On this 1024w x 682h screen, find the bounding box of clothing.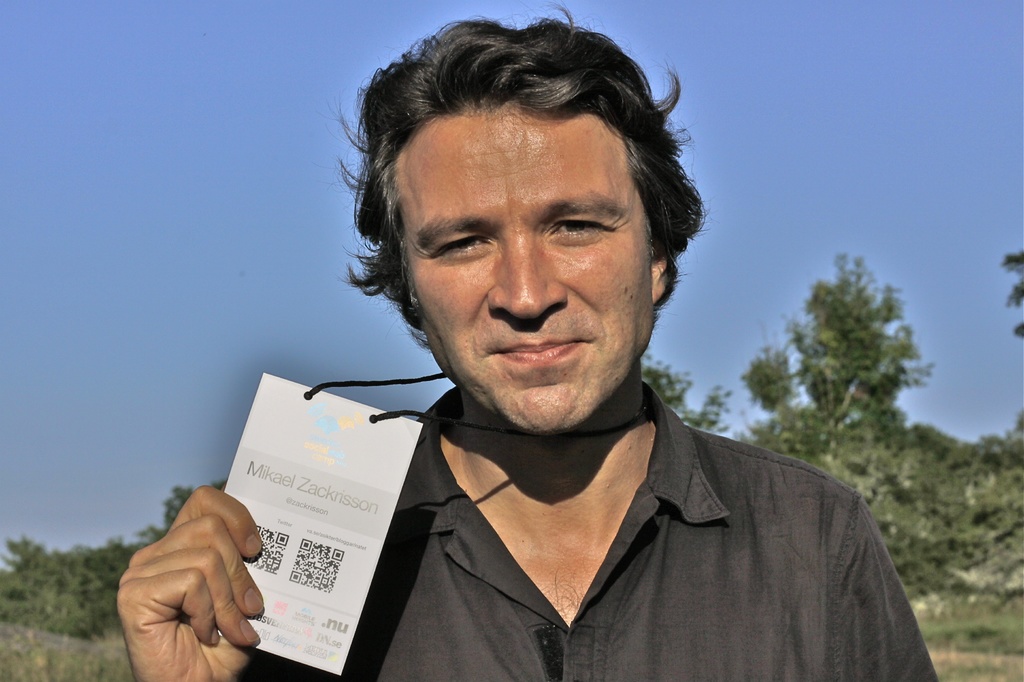
Bounding box: [x1=233, y1=381, x2=939, y2=681].
